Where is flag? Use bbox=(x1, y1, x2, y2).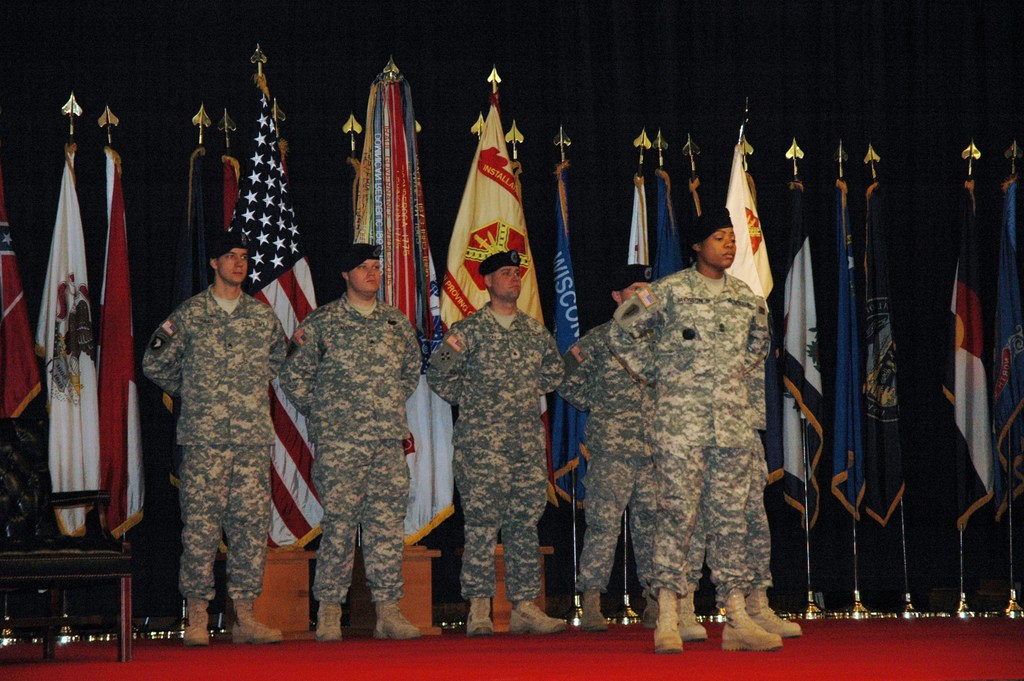
bbox=(547, 162, 593, 530).
